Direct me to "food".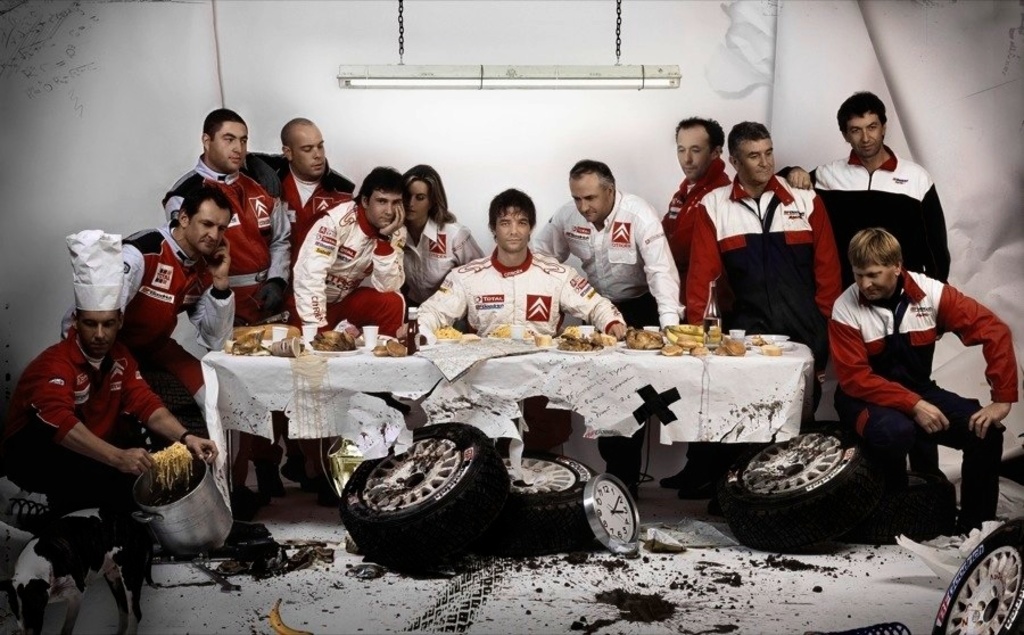
Direction: bbox(759, 341, 785, 357).
